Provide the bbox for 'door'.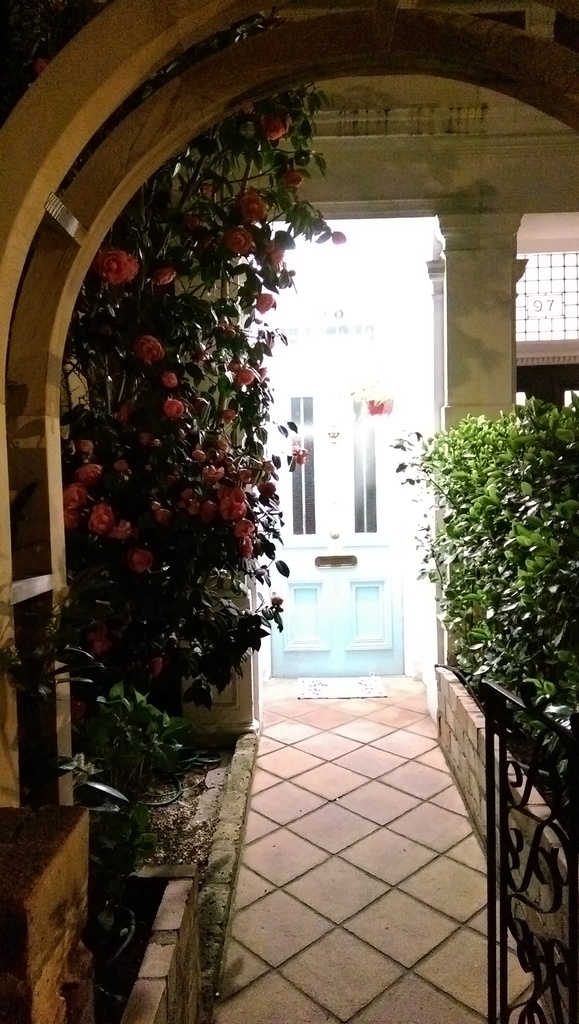
(x1=263, y1=350, x2=405, y2=677).
